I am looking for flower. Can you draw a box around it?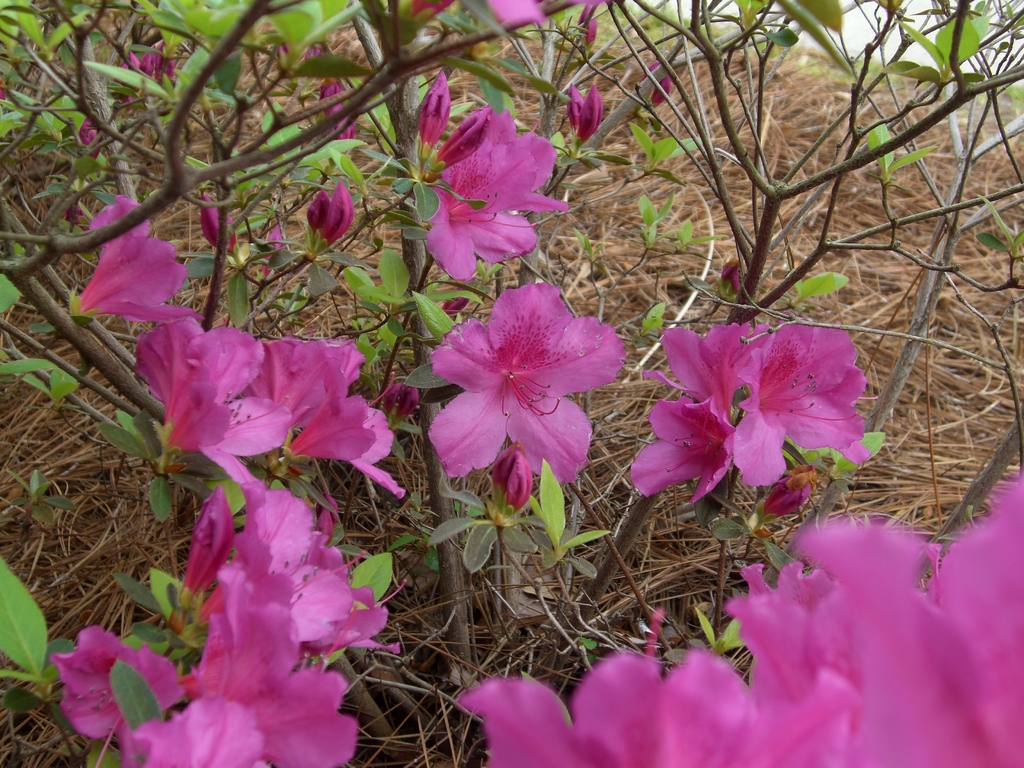
Sure, the bounding box is left=304, top=184, right=350, bottom=252.
